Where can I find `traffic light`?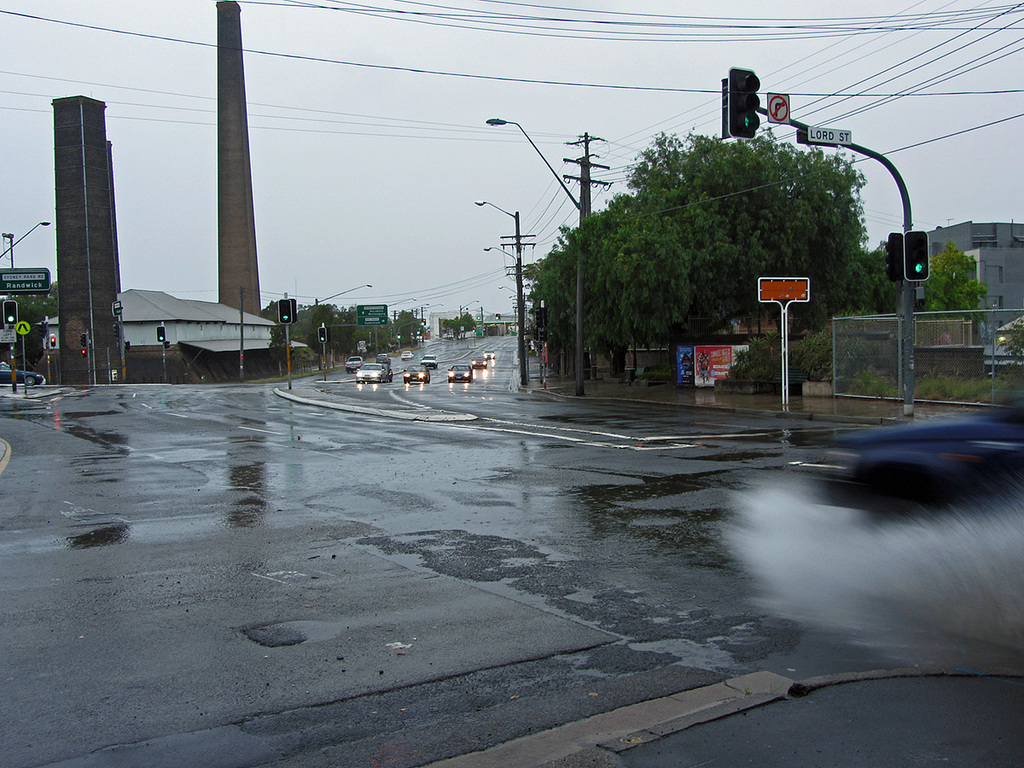
You can find it at bbox=(317, 326, 327, 345).
